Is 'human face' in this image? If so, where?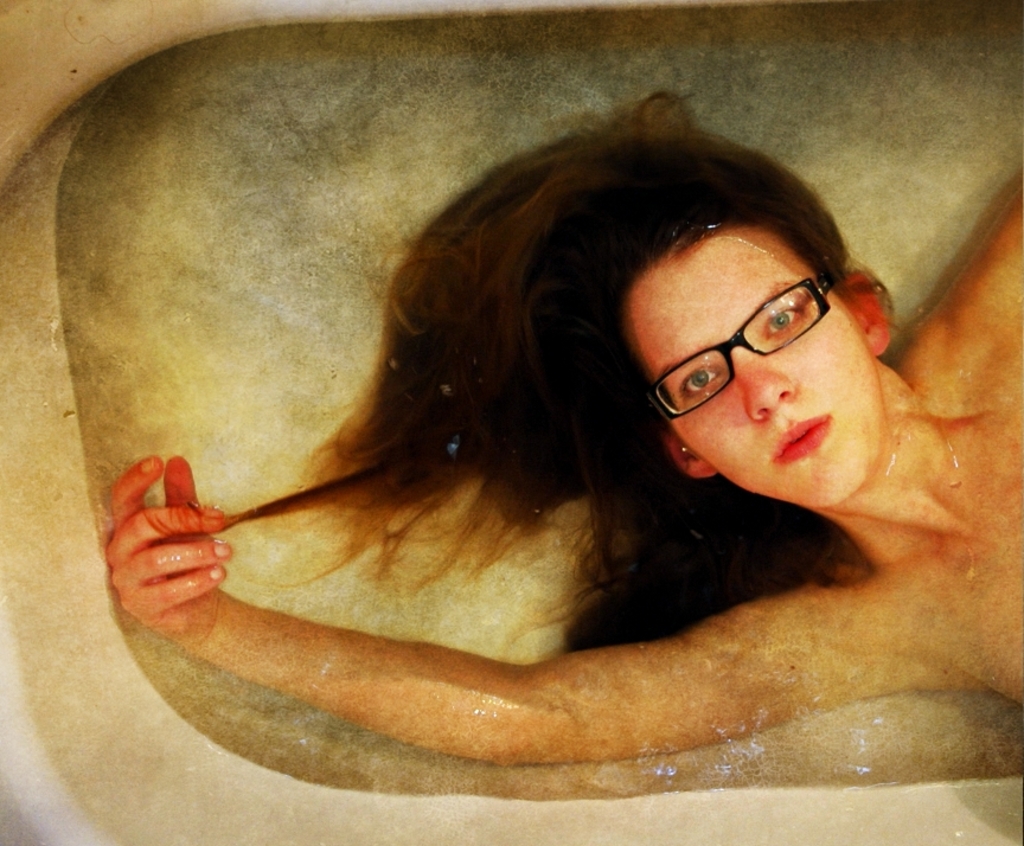
Yes, at Rect(633, 222, 887, 514).
